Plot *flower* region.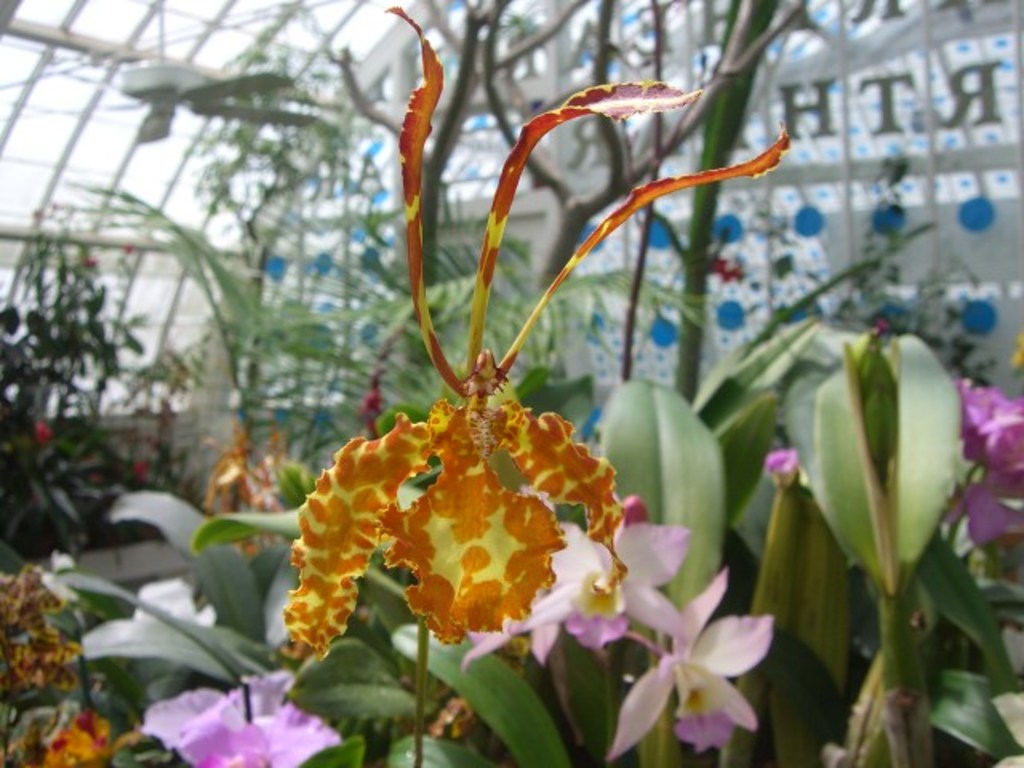
Plotted at locate(758, 446, 797, 483).
